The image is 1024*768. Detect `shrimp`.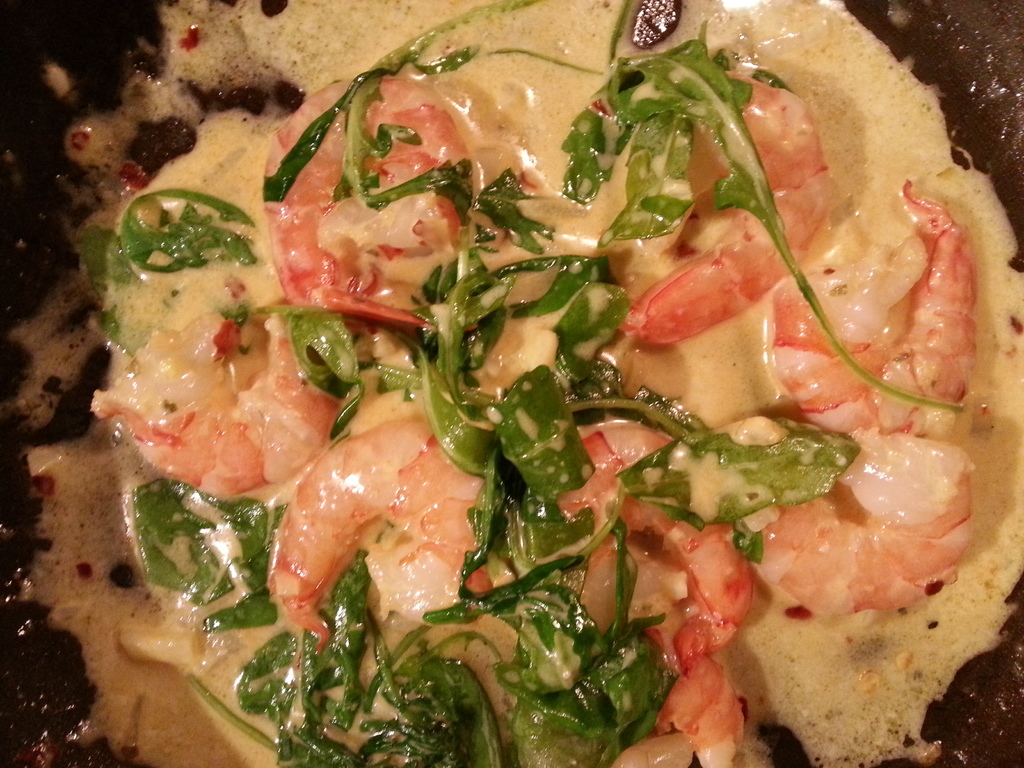
Detection: 87,308,355,498.
